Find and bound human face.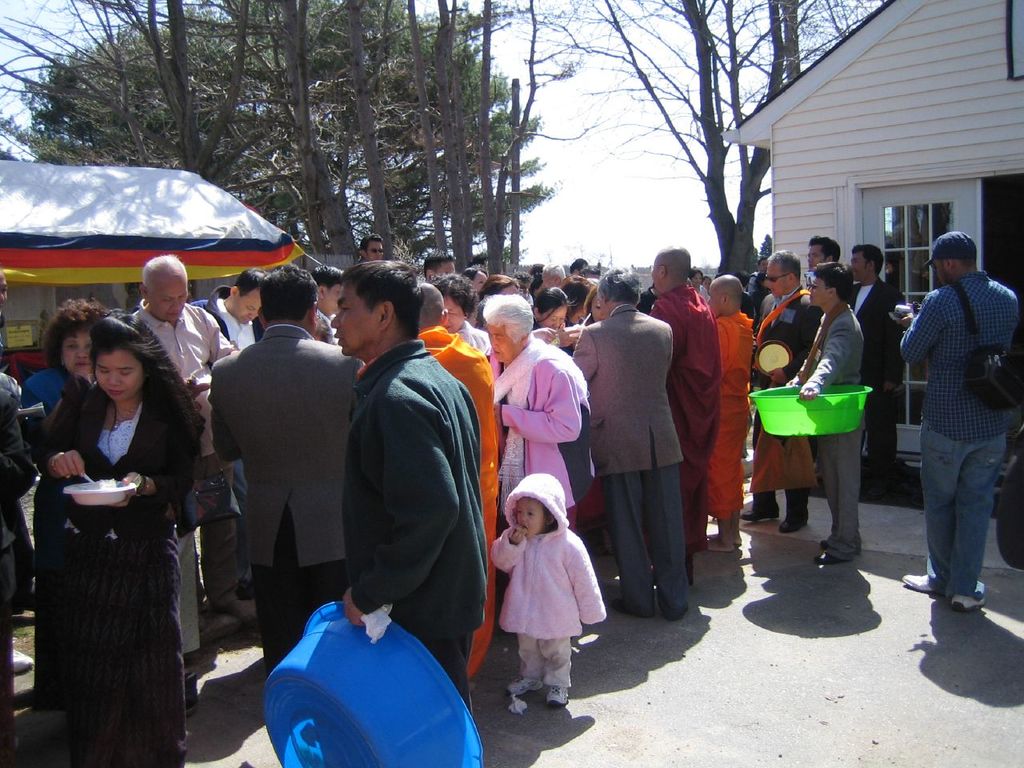
Bound: [left=325, top=285, right=343, bottom=310].
